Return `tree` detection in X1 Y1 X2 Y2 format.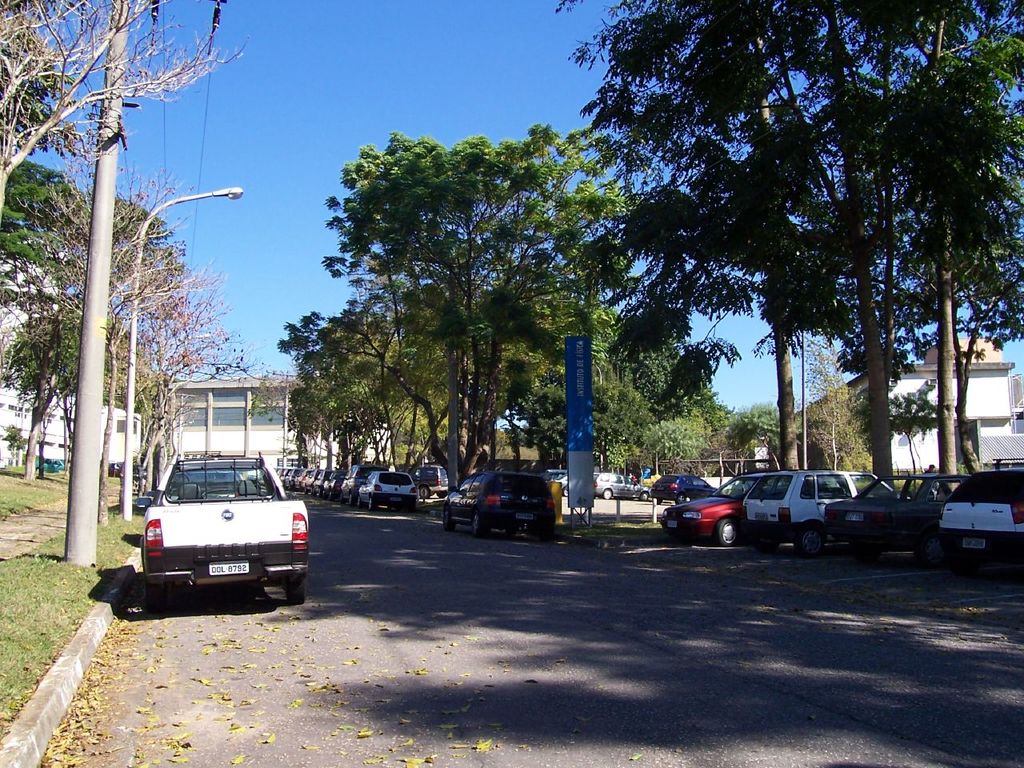
266 286 441 478.
